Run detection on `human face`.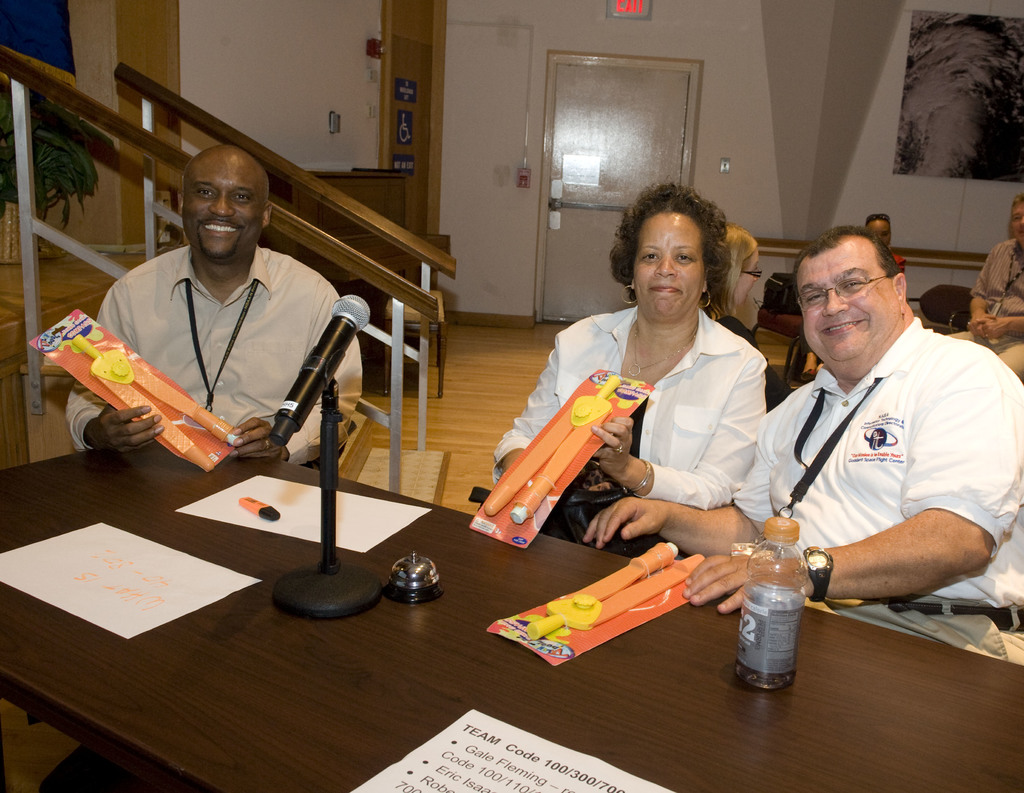
Result: box=[637, 206, 702, 317].
